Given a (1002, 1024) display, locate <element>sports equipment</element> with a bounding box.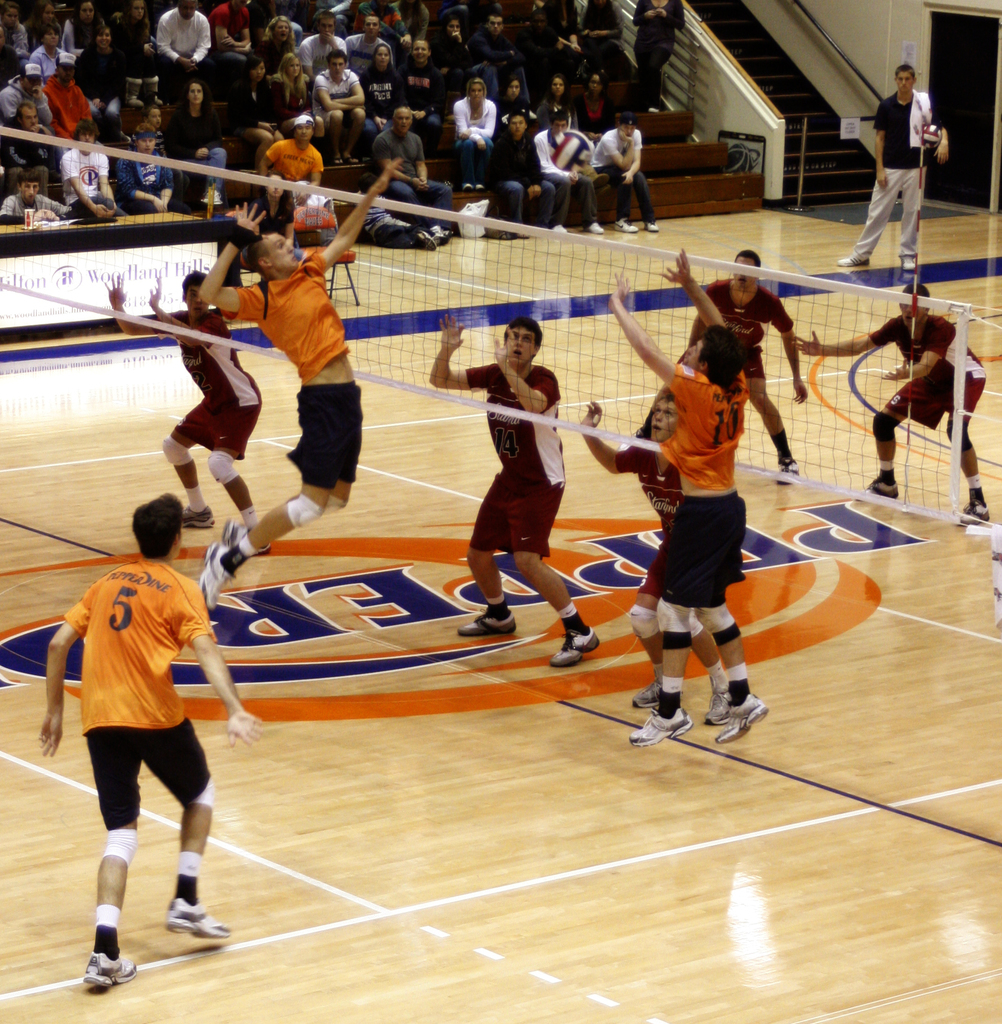
Located: left=714, top=693, right=768, bottom=746.
